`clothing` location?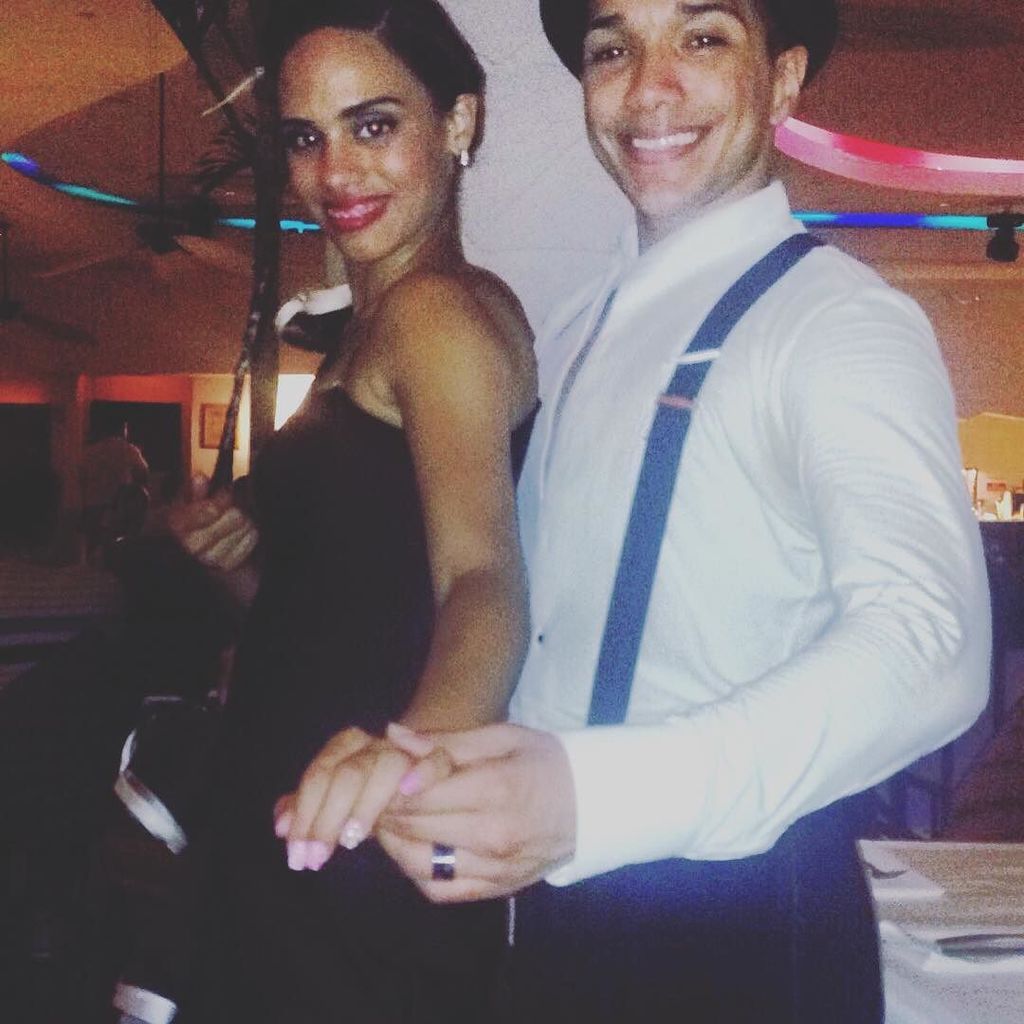
bbox(242, 396, 542, 1007)
